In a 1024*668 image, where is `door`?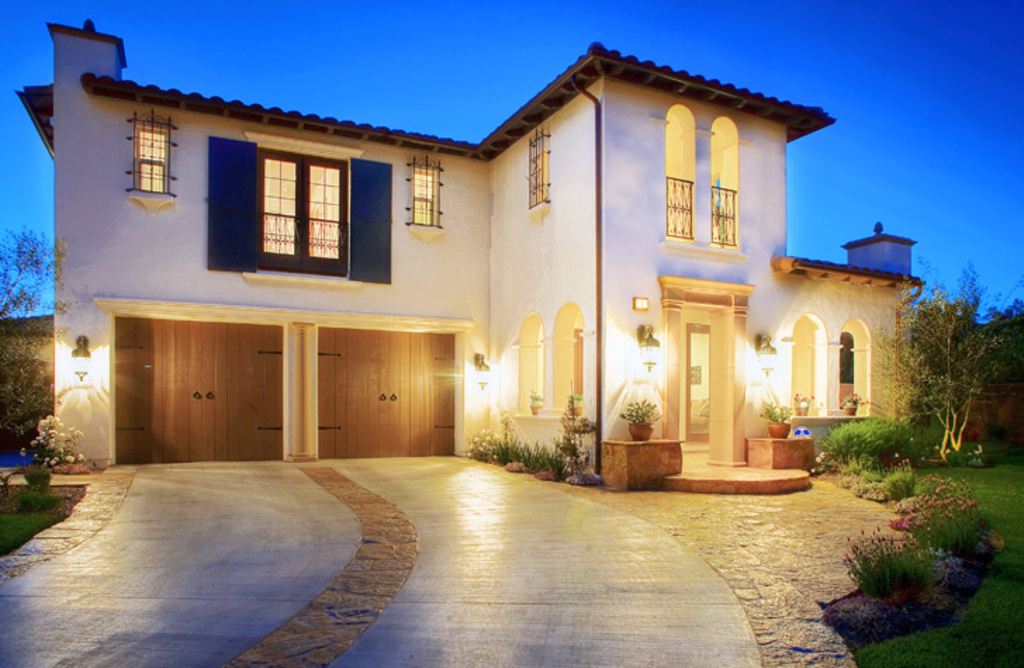
{"left": 117, "top": 319, "right": 212, "bottom": 467}.
